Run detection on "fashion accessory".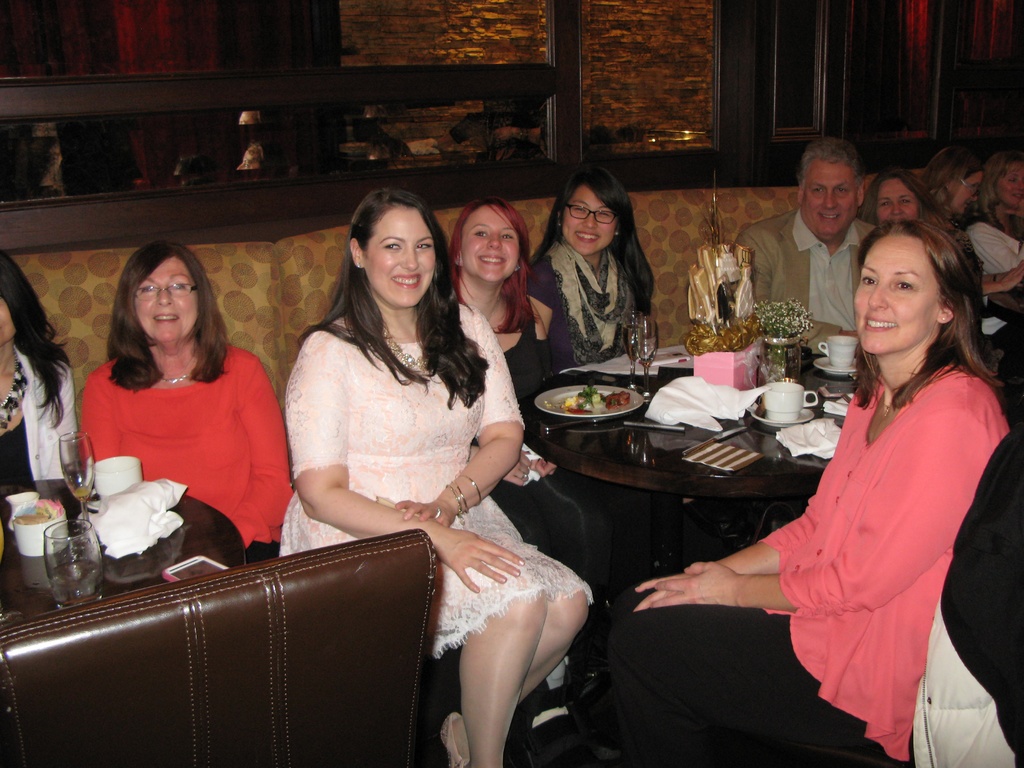
Result: bbox=[528, 465, 531, 474].
